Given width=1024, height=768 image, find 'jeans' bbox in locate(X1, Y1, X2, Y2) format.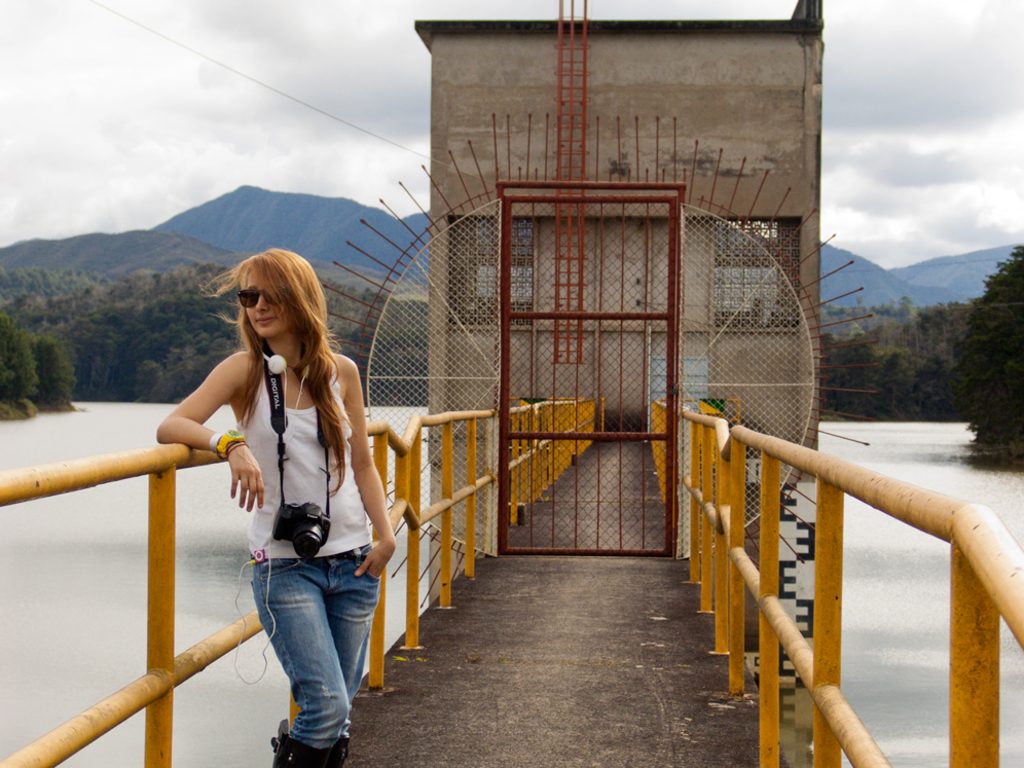
locate(223, 553, 369, 763).
